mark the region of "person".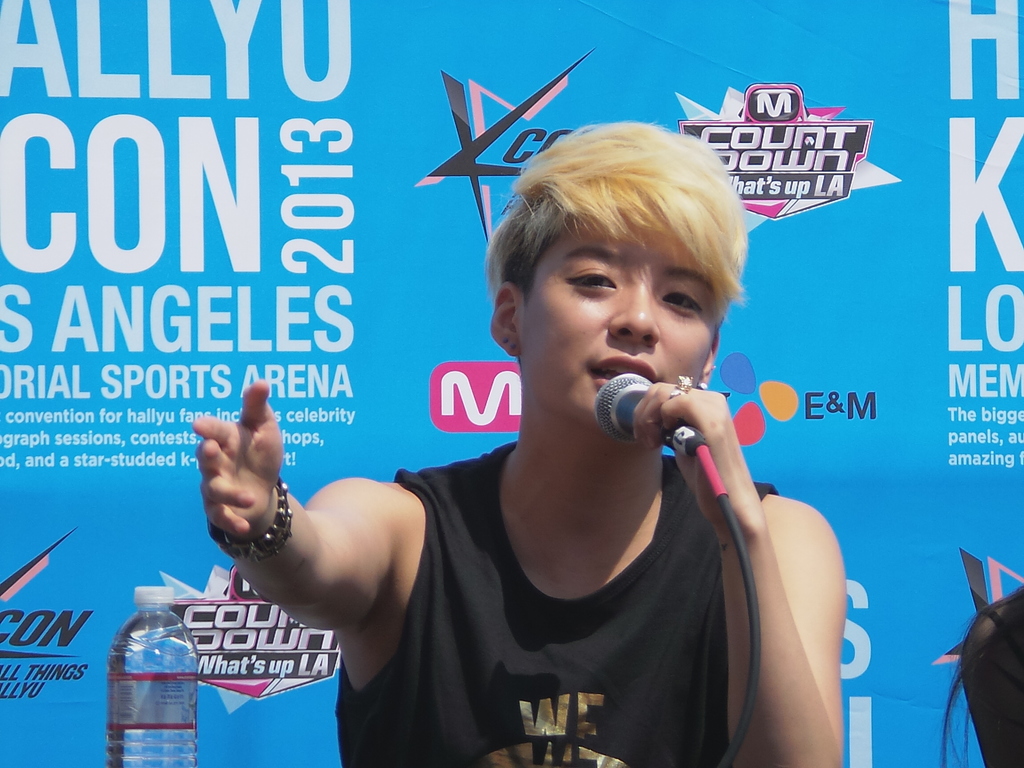
Region: box=[199, 118, 862, 744].
